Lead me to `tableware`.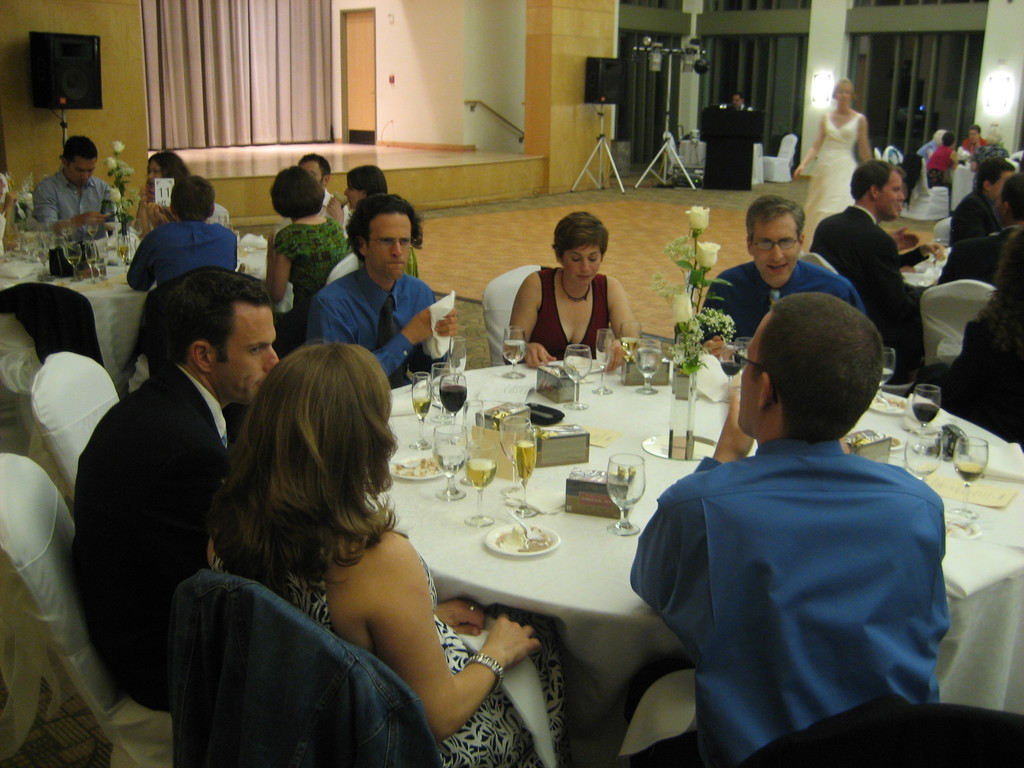
Lead to [456,399,484,488].
